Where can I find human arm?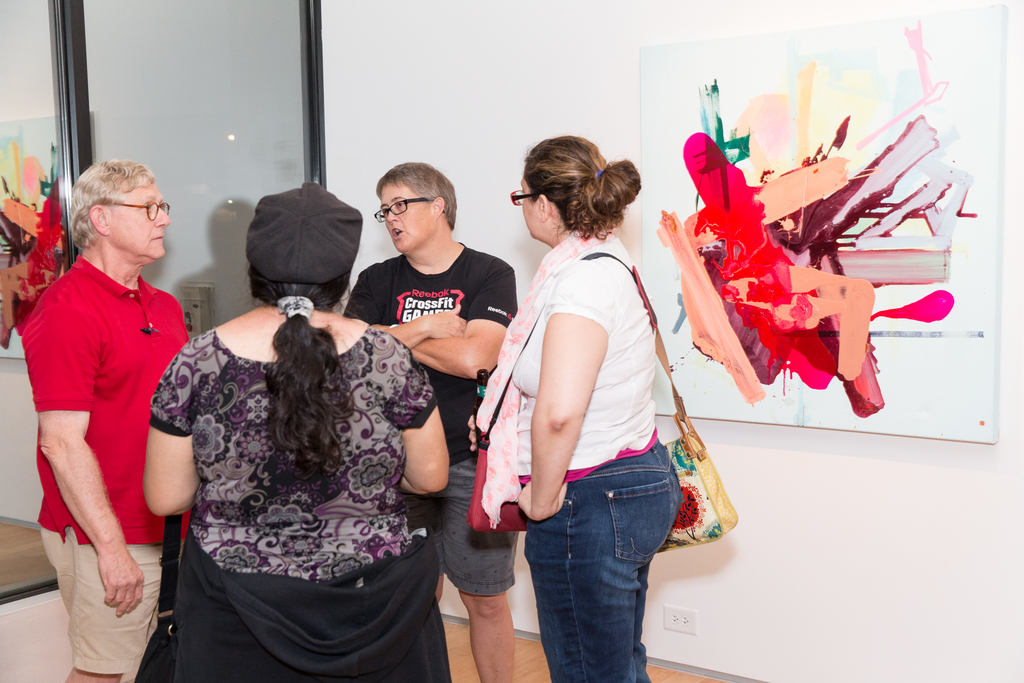
You can find it at bbox=(134, 339, 216, 524).
